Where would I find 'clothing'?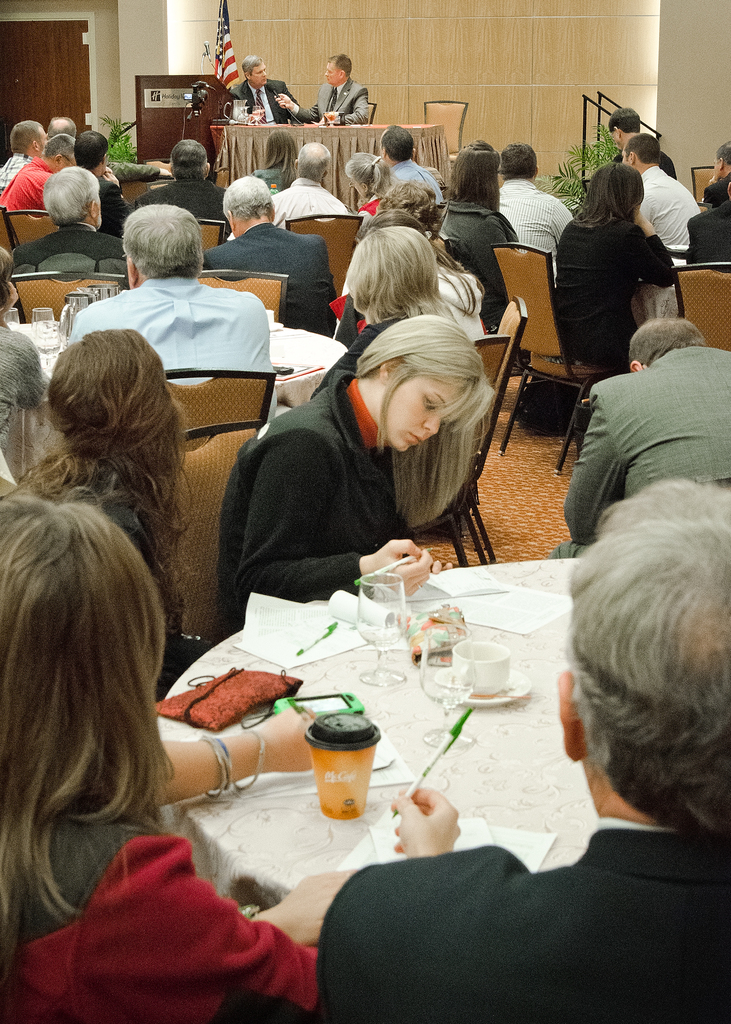
At bbox=(292, 73, 385, 140).
